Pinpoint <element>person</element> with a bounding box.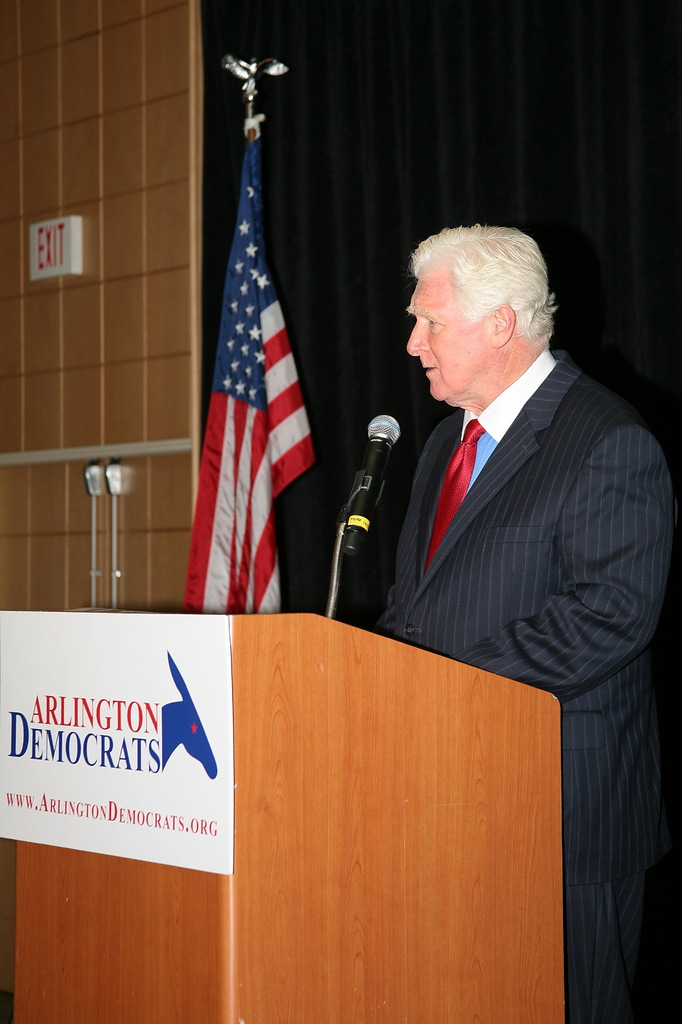
{"left": 394, "top": 259, "right": 670, "bottom": 974}.
